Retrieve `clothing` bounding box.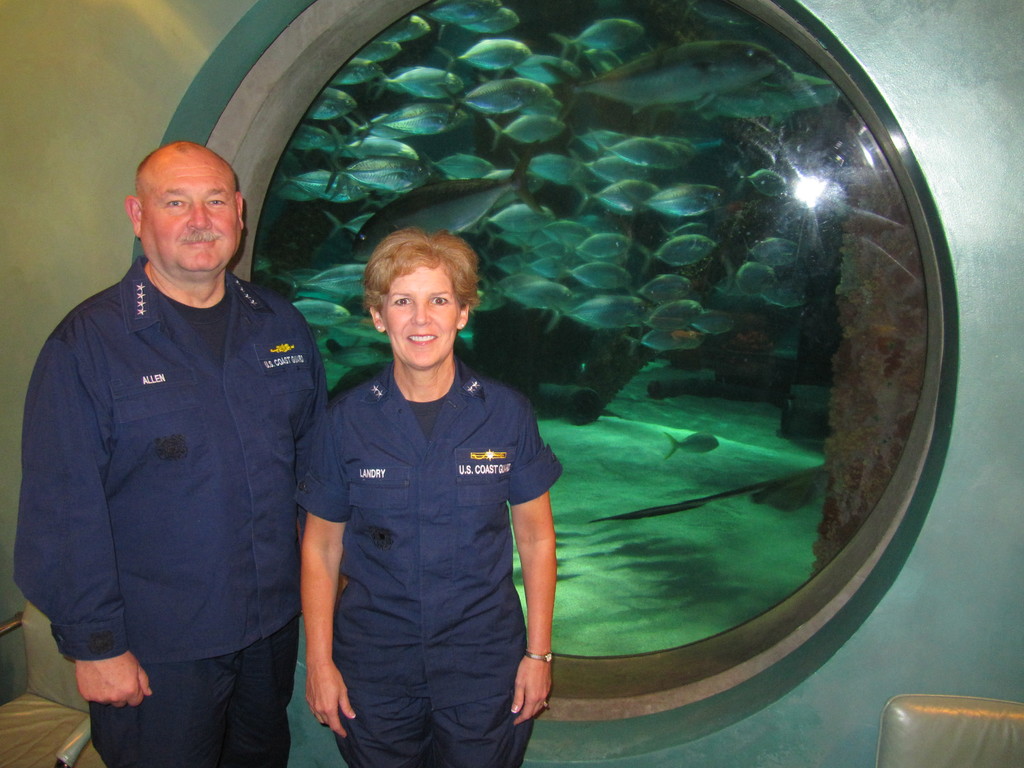
Bounding box: [left=297, top=363, right=566, bottom=767].
